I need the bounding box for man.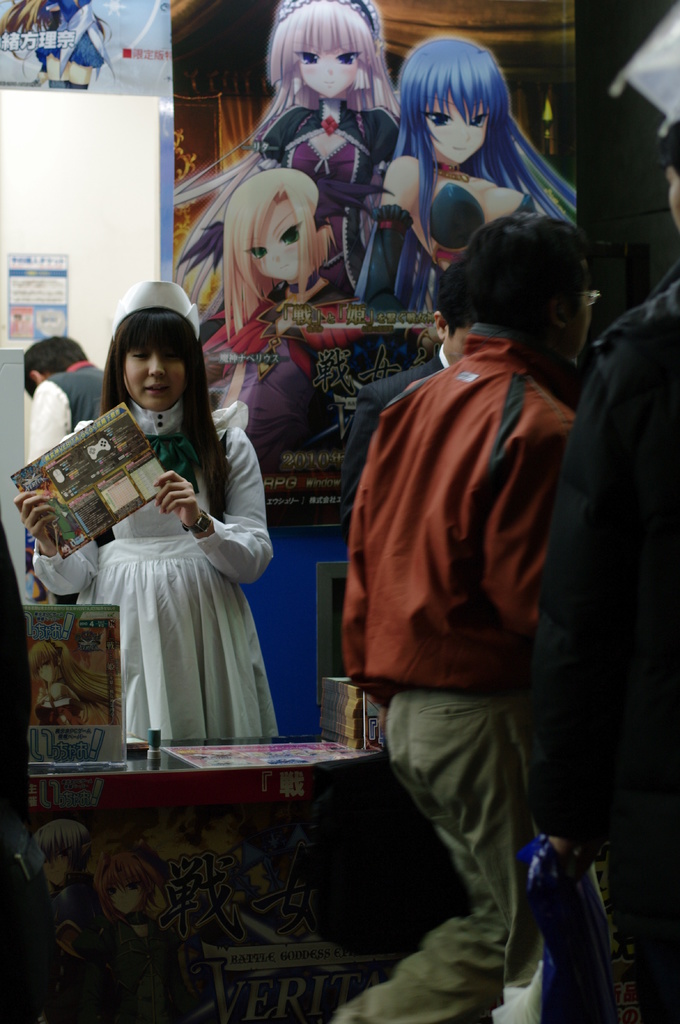
Here it is: box(17, 330, 116, 614).
